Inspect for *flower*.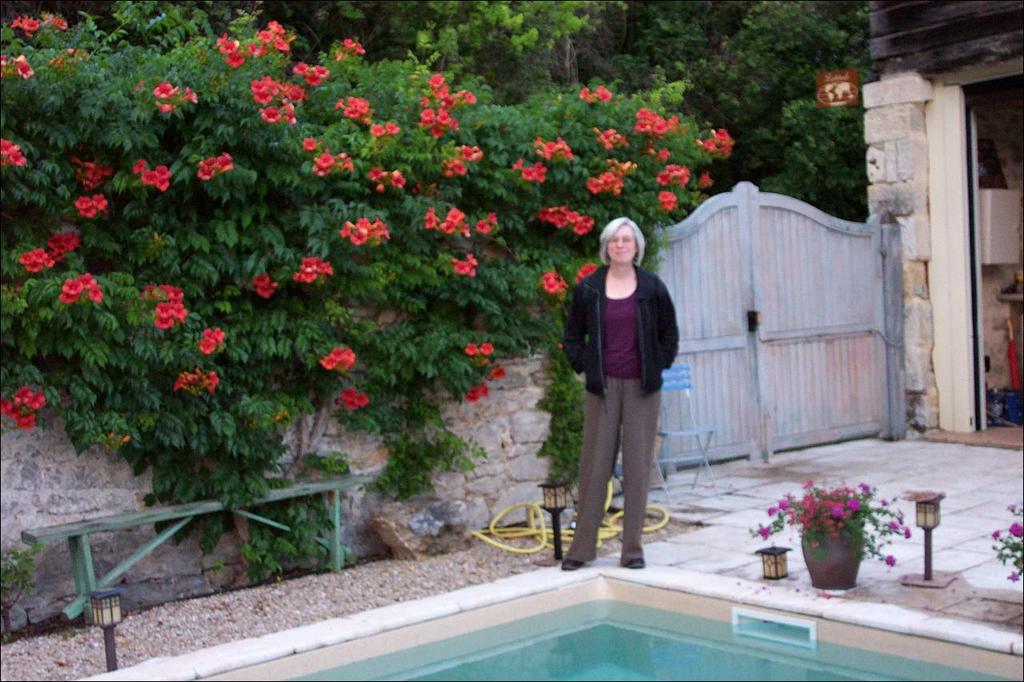
Inspection: 374 186 384 196.
